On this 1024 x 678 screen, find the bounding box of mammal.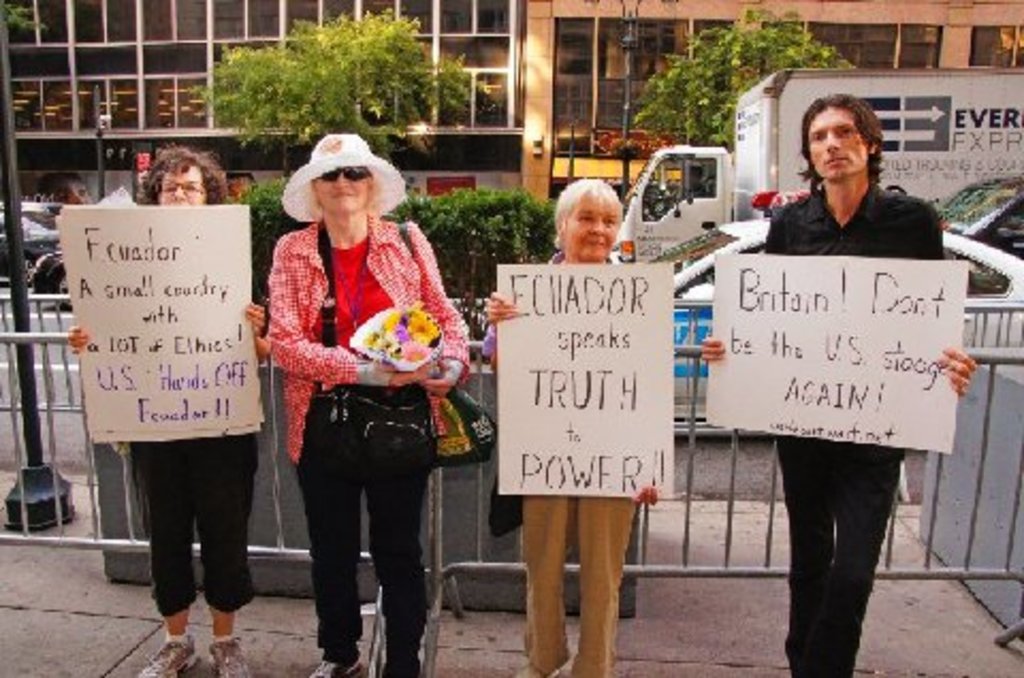
Bounding box: (left=250, top=143, right=482, bottom=652).
